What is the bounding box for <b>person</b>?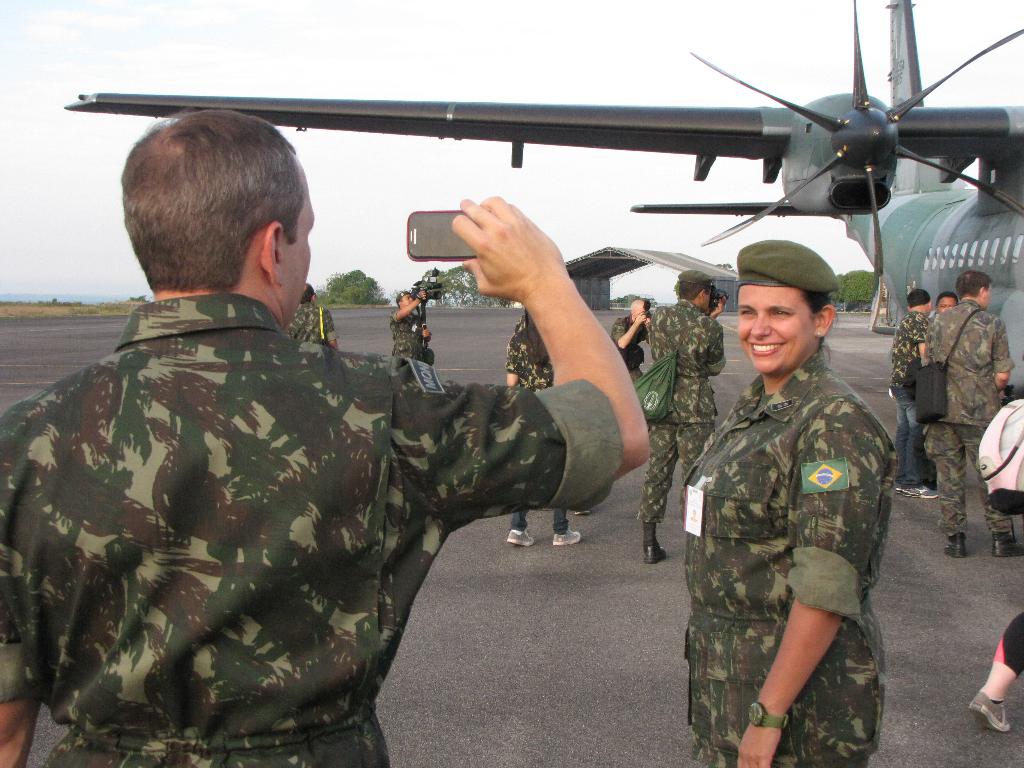
x1=0 y1=106 x2=655 y2=767.
